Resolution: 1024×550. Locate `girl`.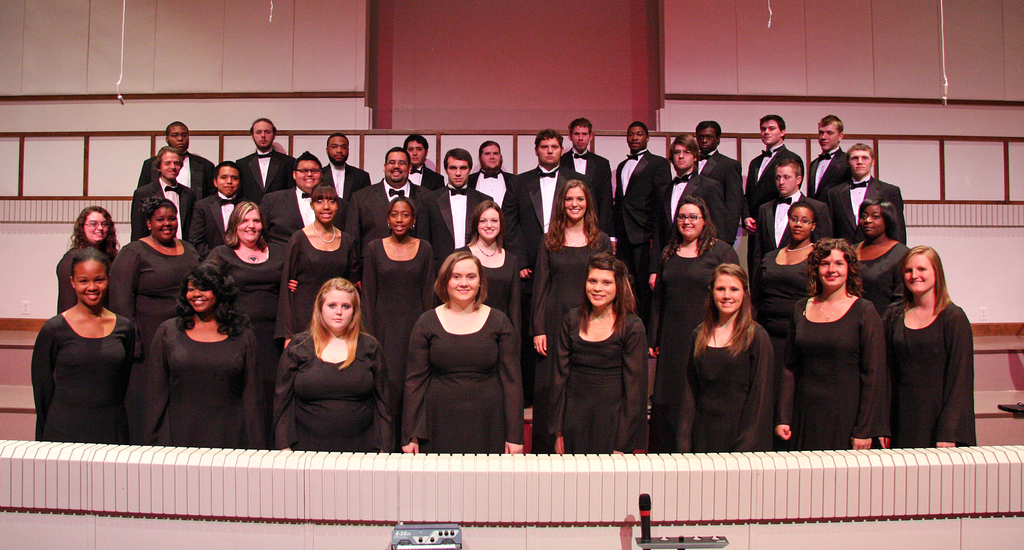
locate(882, 242, 980, 442).
